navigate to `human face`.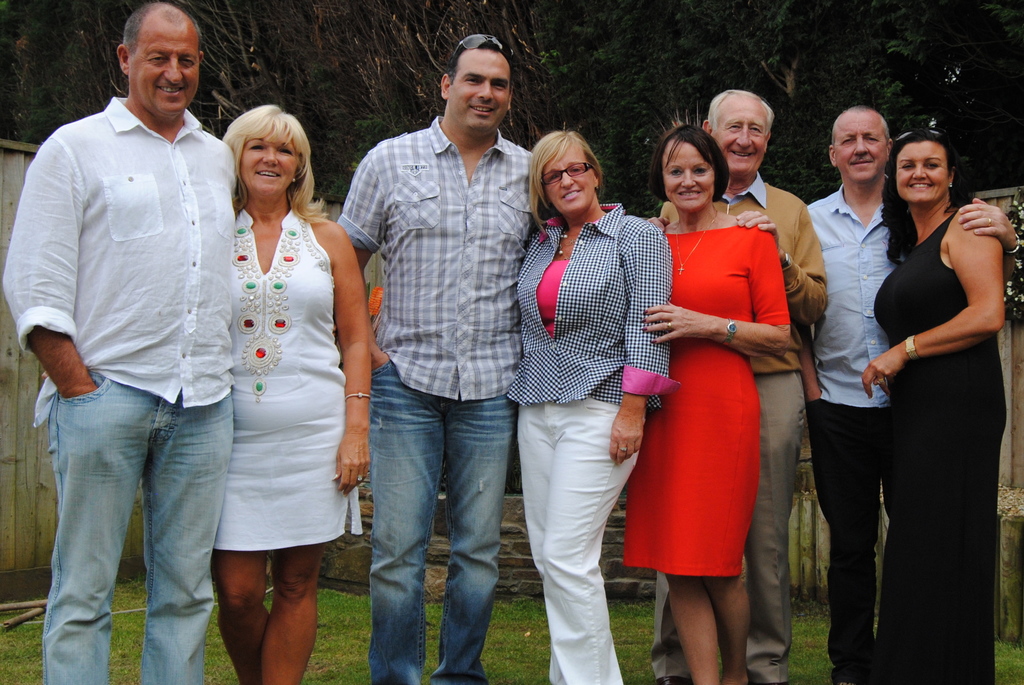
Navigation target: 447, 50, 513, 134.
